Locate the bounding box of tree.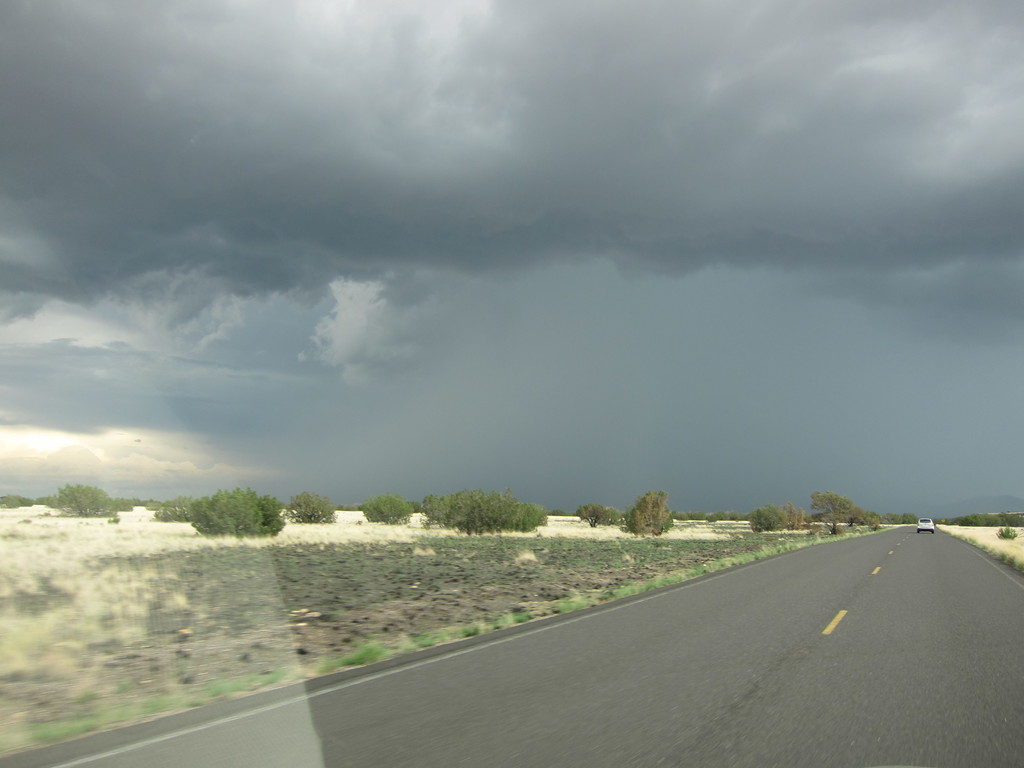
Bounding box: 622/489/675/538.
